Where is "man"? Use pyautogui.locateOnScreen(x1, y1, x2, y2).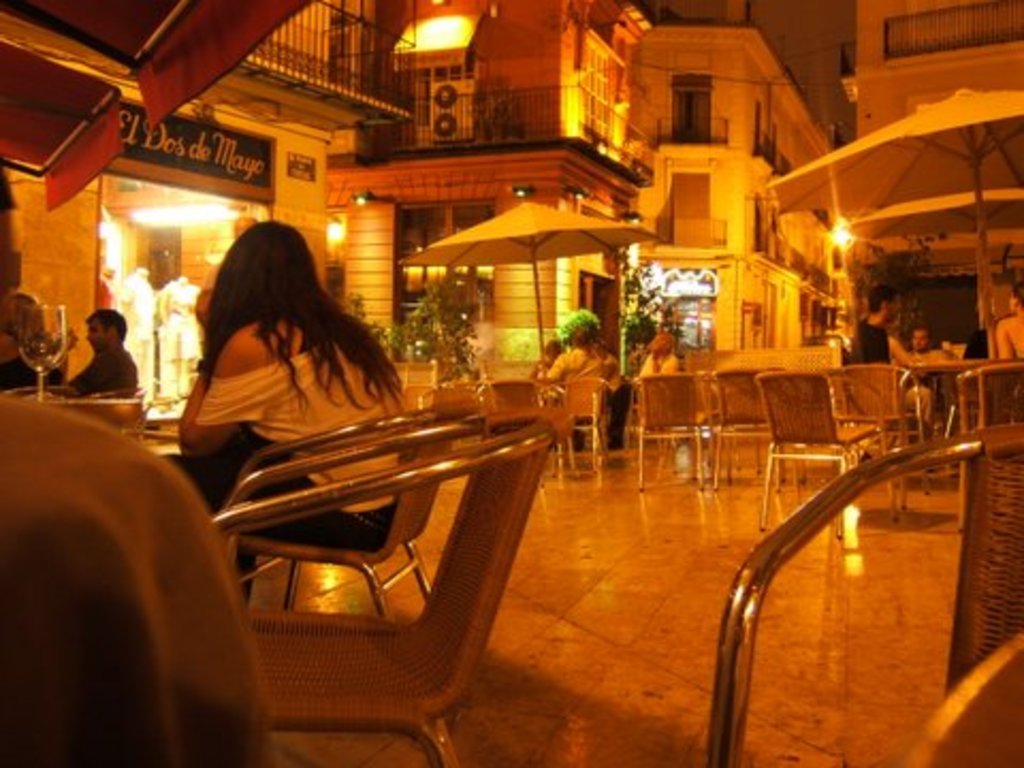
pyautogui.locateOnScreen(898, 331, 945, 420).
